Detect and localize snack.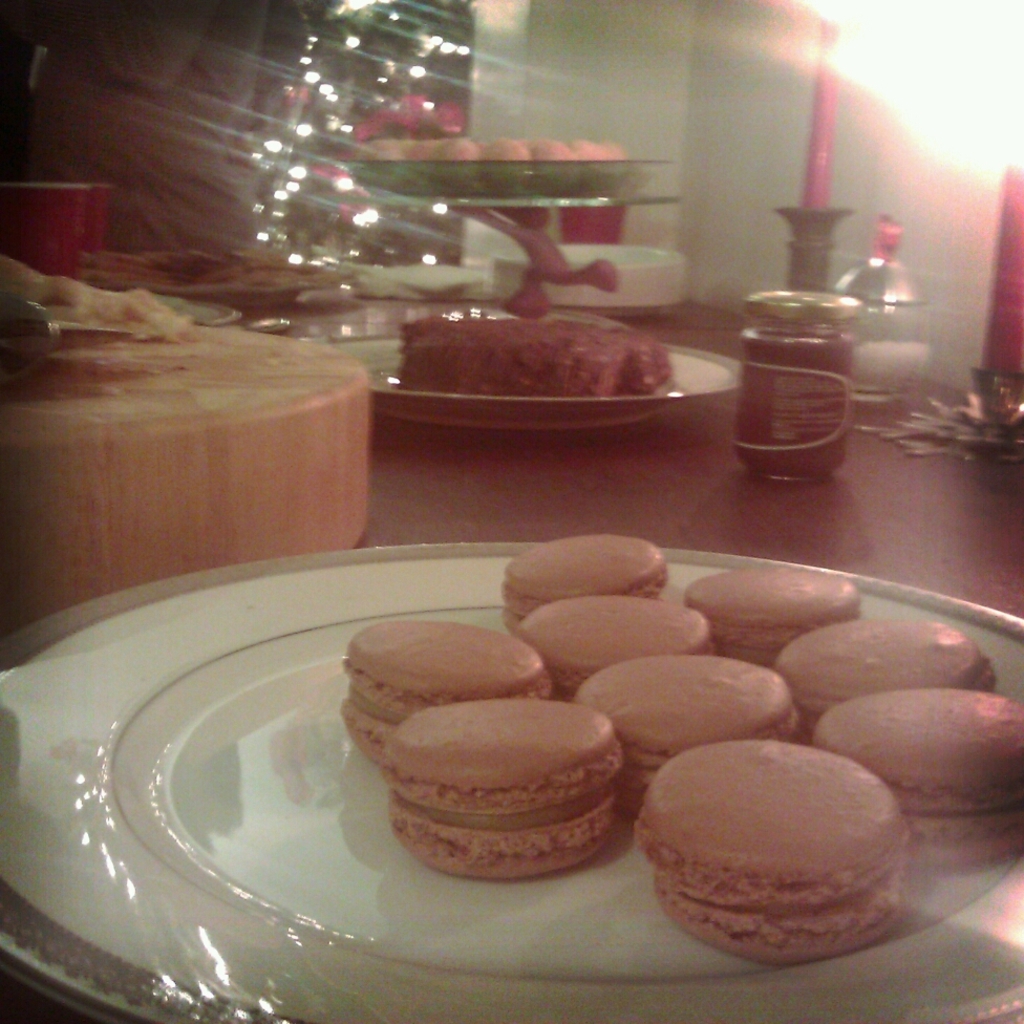
Localized at locate(515, 595, 712, 707).
